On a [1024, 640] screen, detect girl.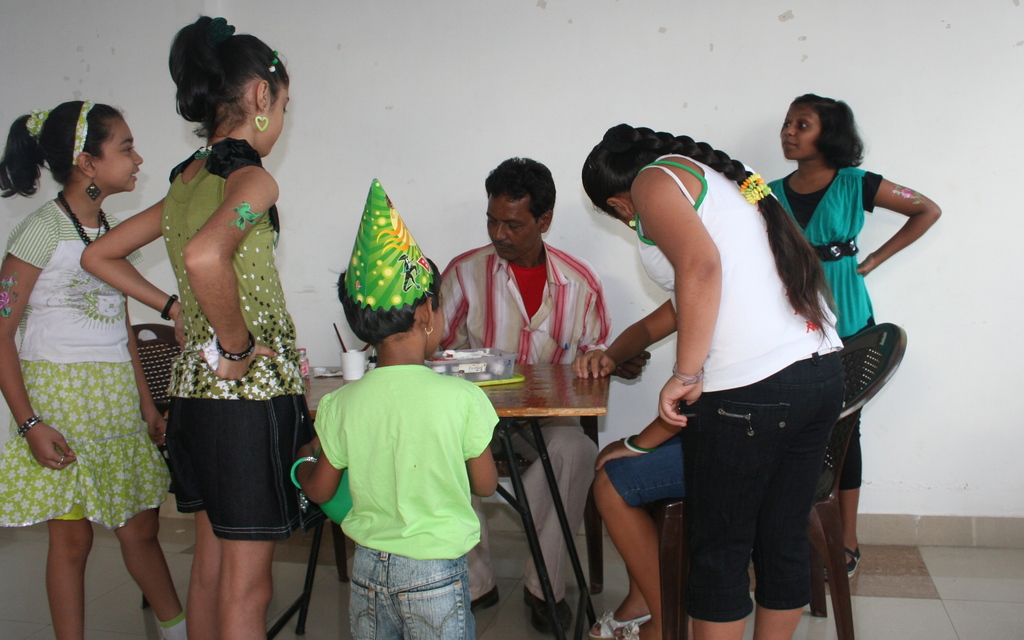
(0,97,186,639).
